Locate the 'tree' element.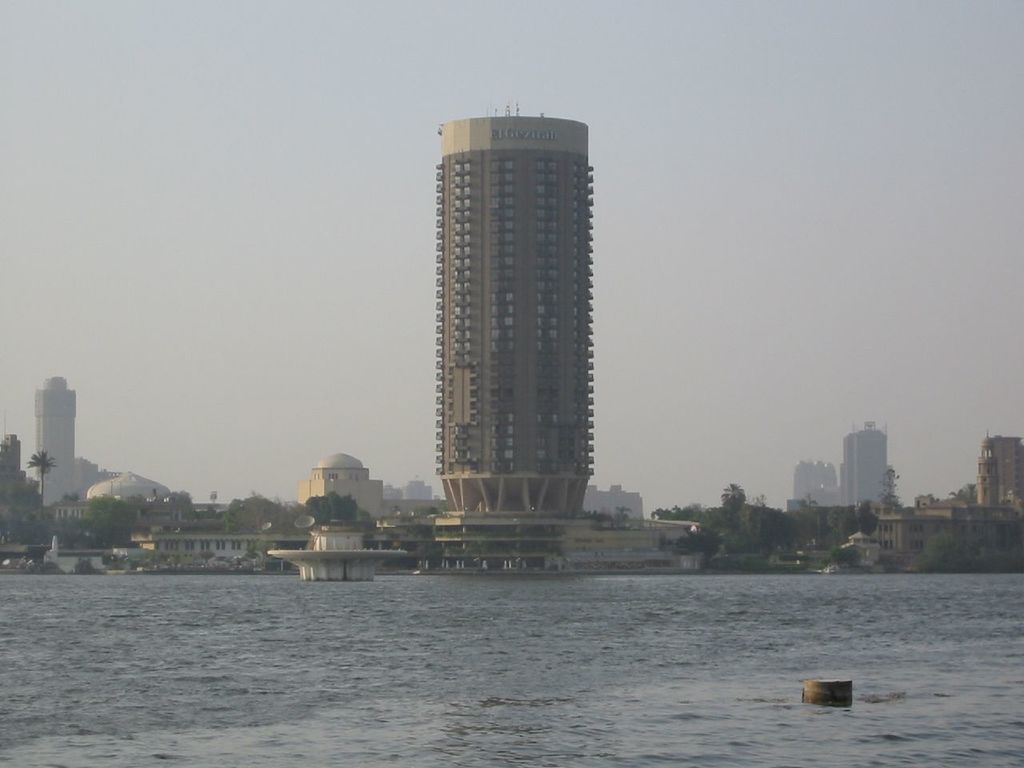
Element bbox: (x1=744, y1=491, x2=790, y2=551).
